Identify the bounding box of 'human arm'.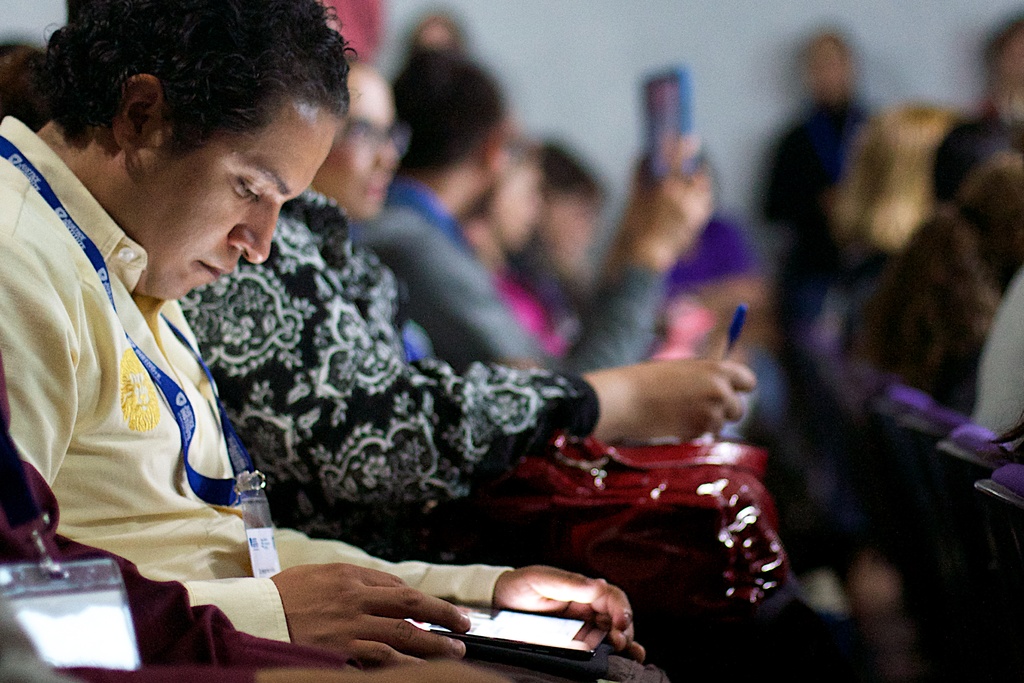
157:293:656:659.
